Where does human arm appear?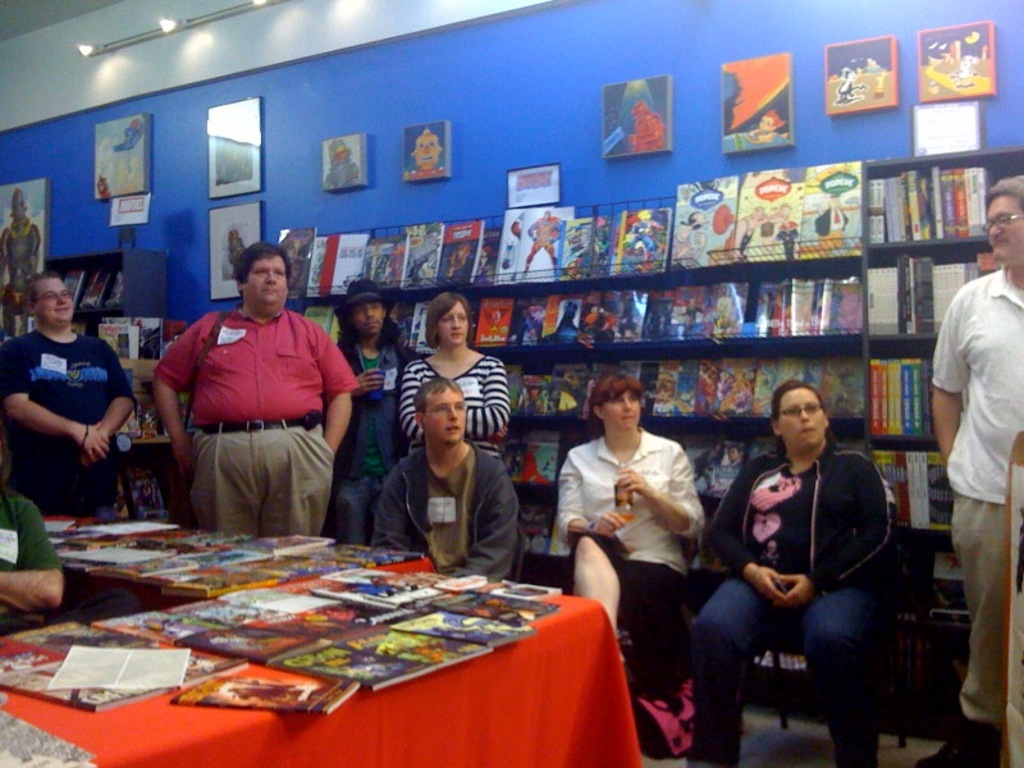
Appears at region(463, 364, 506, 435).
